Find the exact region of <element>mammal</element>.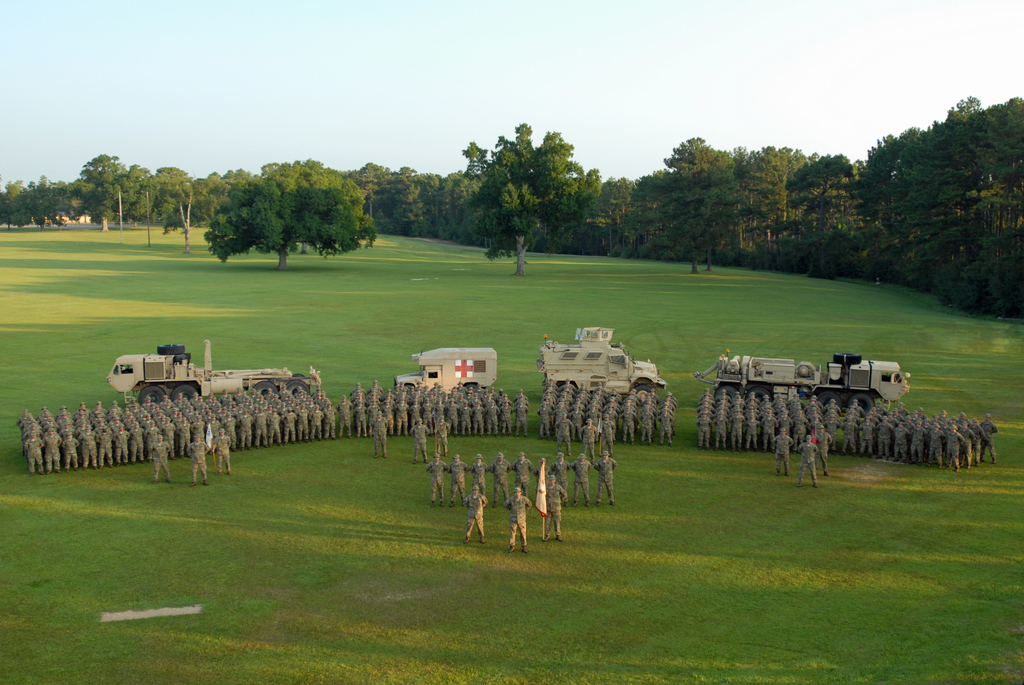
Exact region: <box>431,416,451,453</box>.
